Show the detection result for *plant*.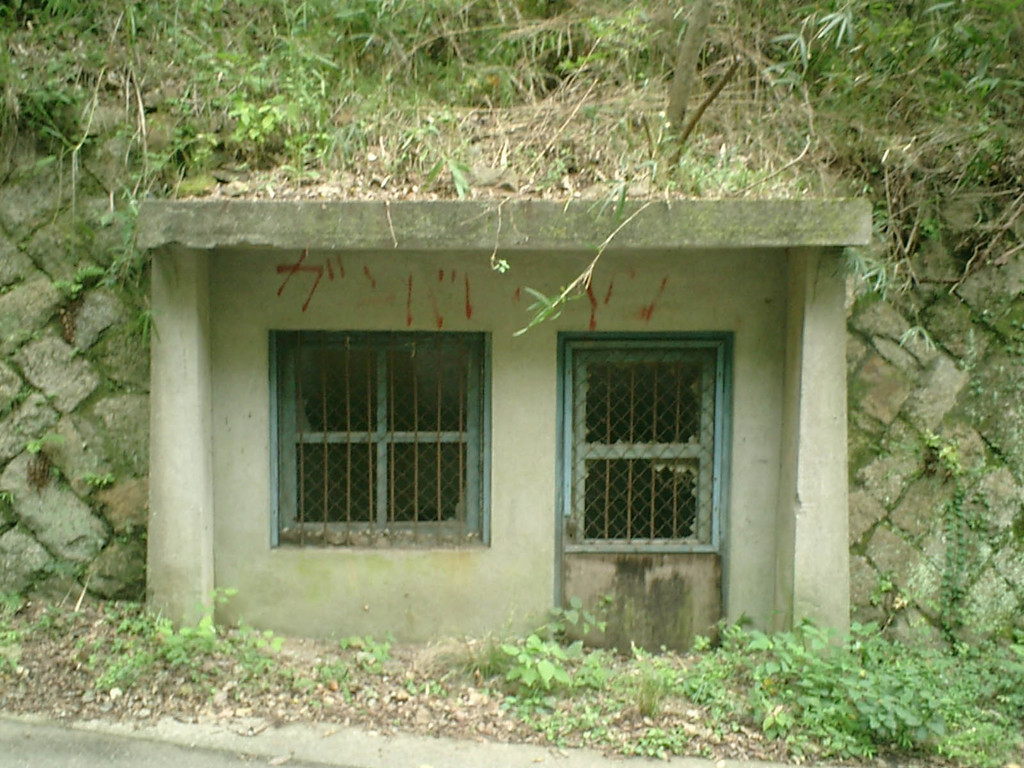
BBox(858, 575, 908, 625).
